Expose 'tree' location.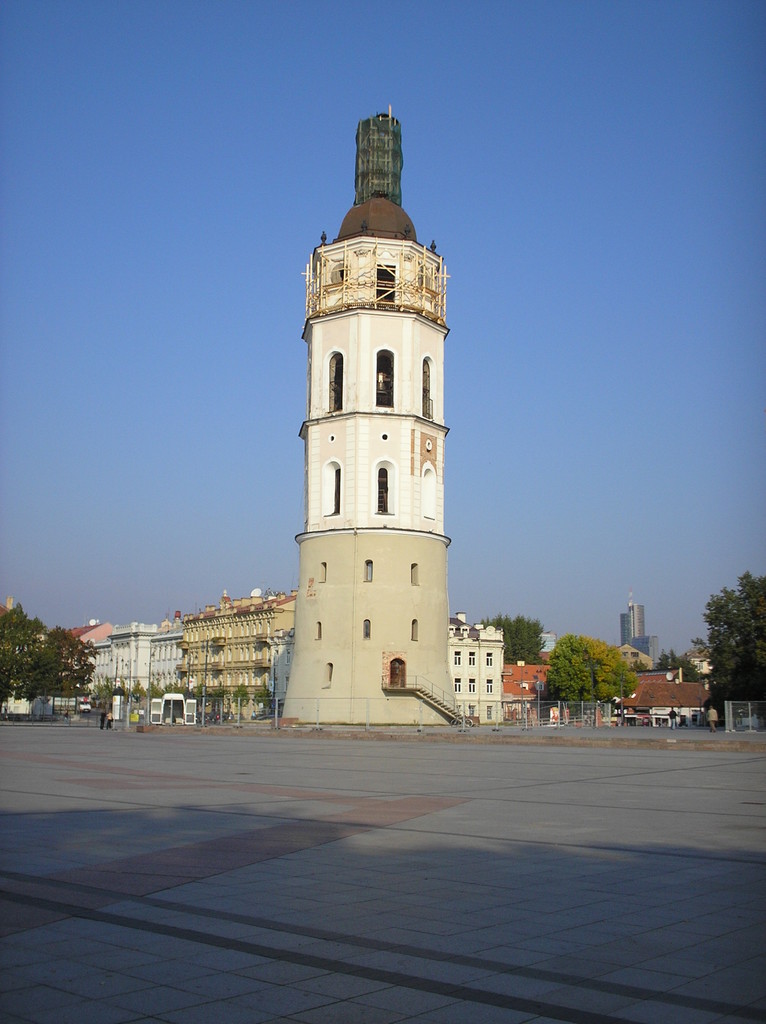
Exposed at (227, 682, 261, 711).
